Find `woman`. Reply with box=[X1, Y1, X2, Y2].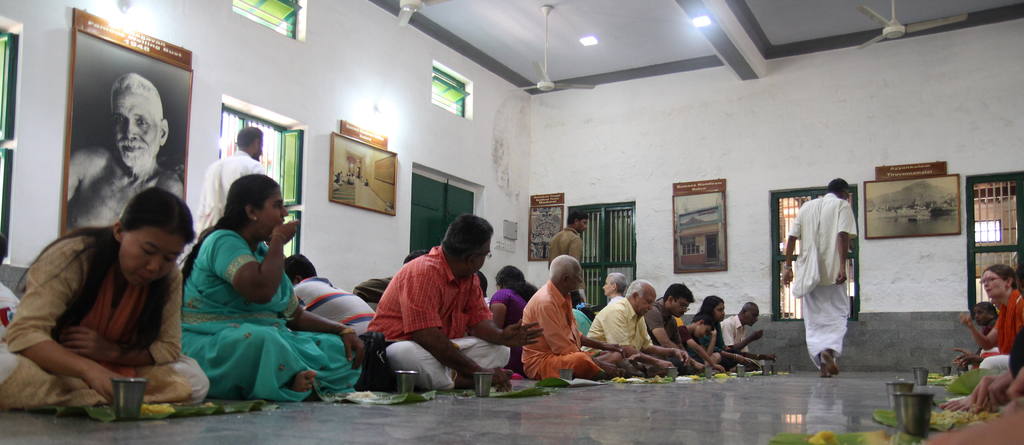
box=[0, 183, 214, 417].
